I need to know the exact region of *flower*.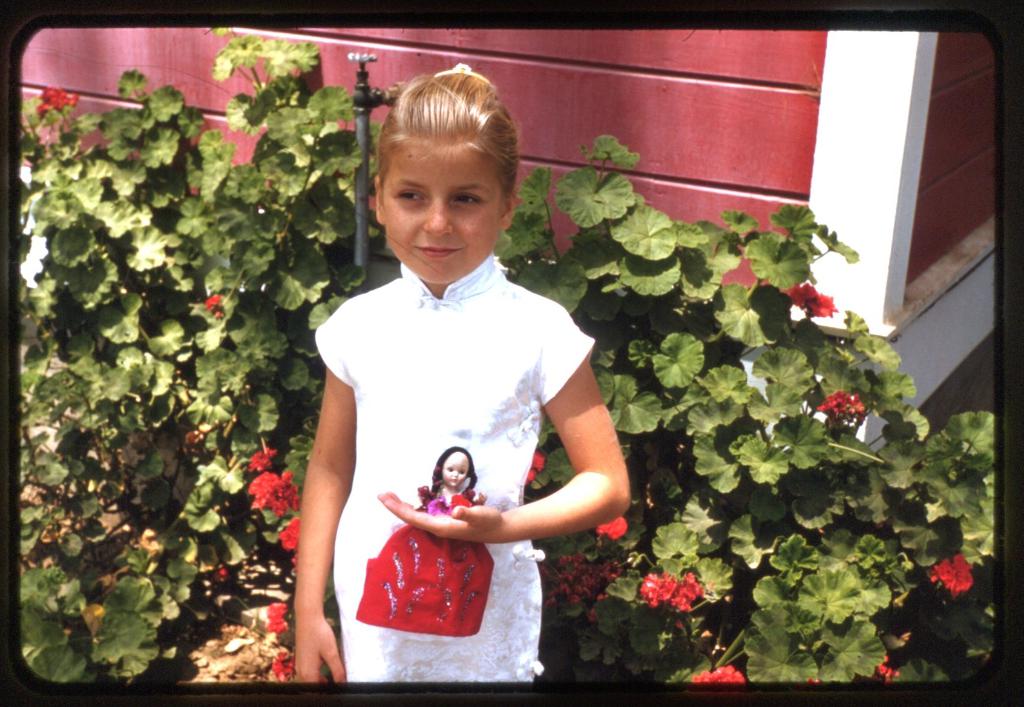
Region: {"x1": 36, "y1": 81, "x2": 76, "y2": 122}.
